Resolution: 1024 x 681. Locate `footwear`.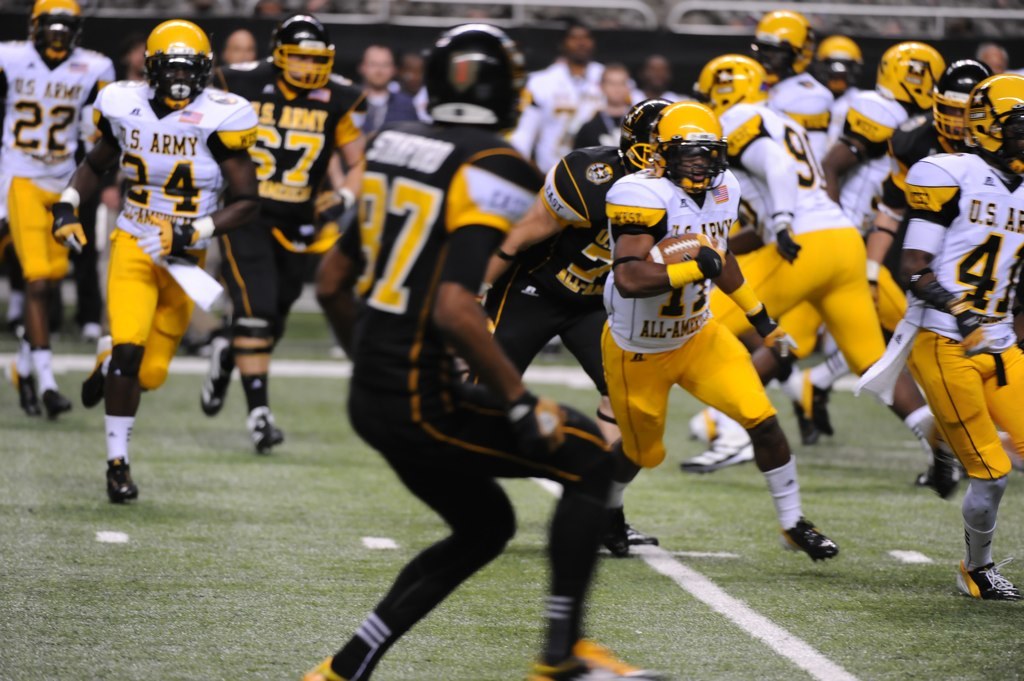
{"left": 77, "top": 364, "right": 108, "bottom": 407}.
